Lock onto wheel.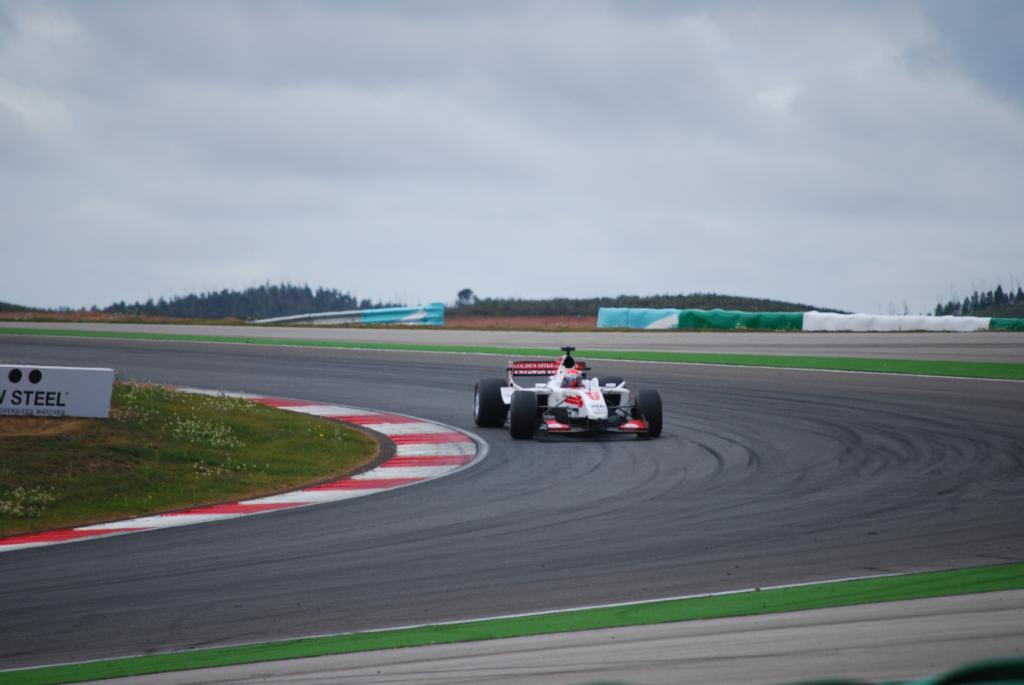
Locked: [473, 376, 509, 424].
